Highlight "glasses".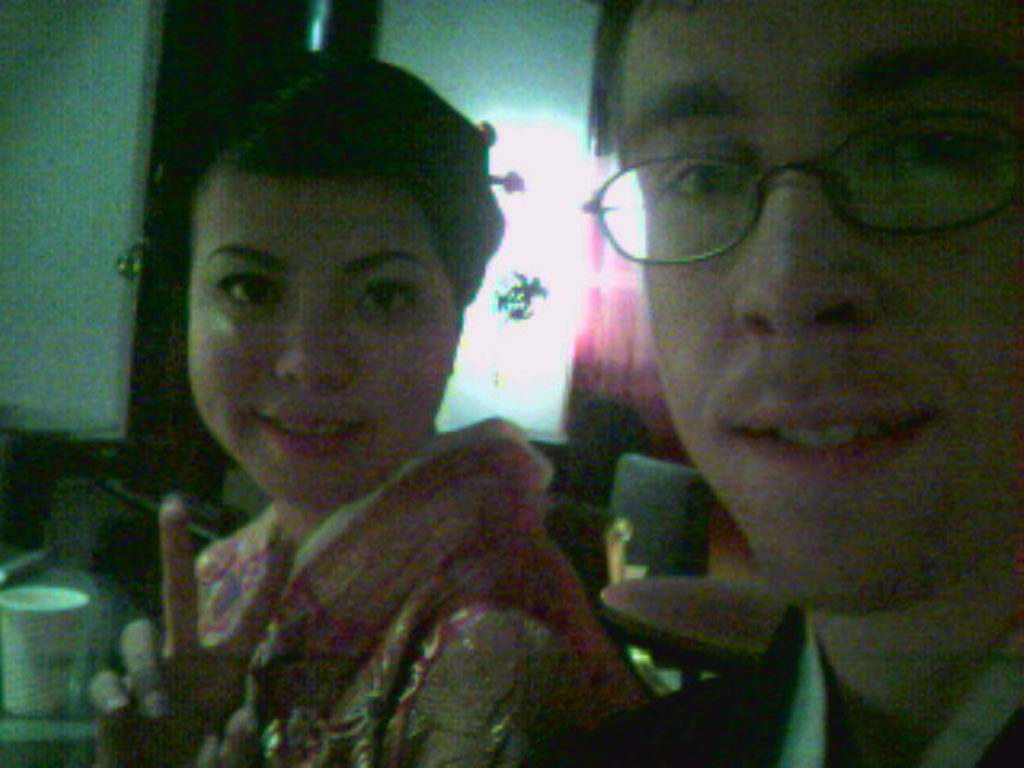
Highlighted region: x1=584 y1=157 x2=1022 y2=266.
